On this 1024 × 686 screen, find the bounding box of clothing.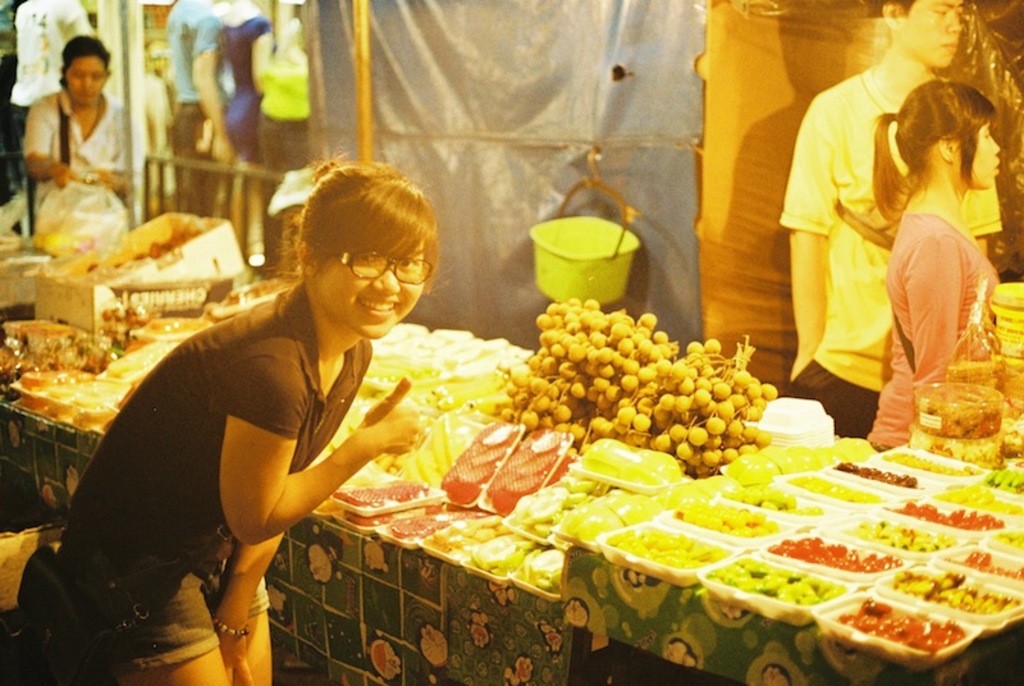
Bounding box: (12,0,96,179).
